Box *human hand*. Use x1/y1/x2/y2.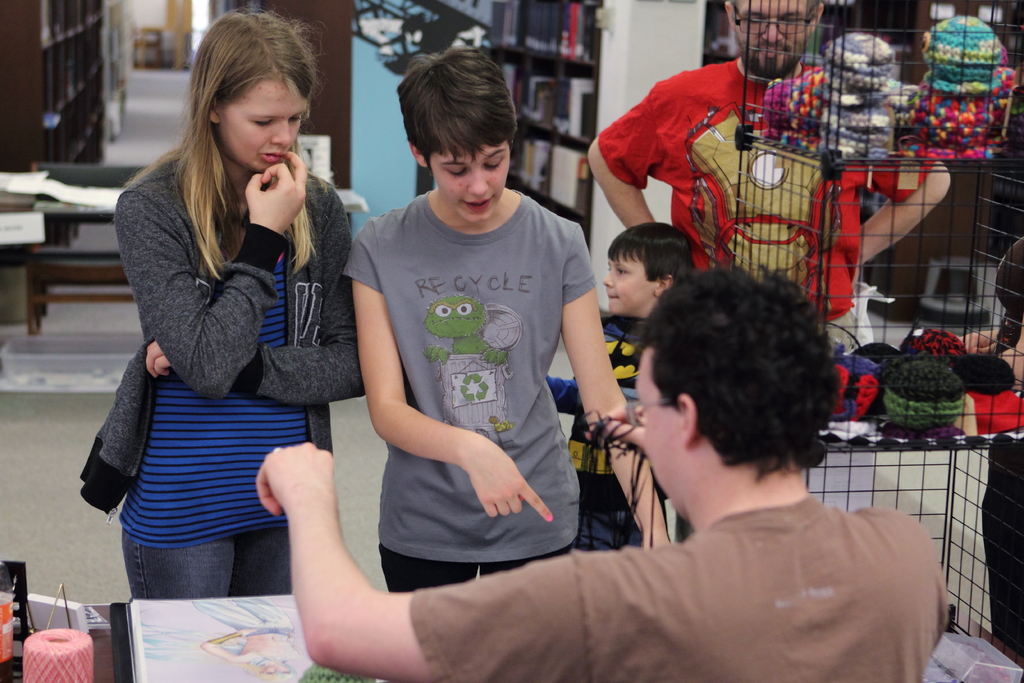
1004/347/1023/393.
